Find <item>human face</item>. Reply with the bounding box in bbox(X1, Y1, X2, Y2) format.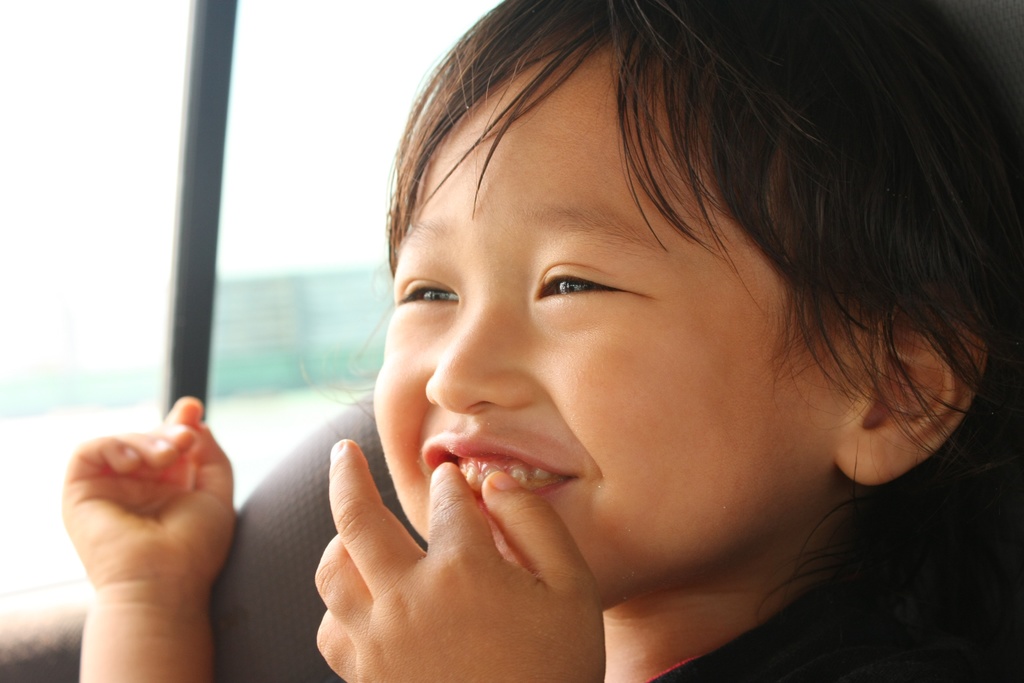
bbox(364, 49, 849, 611).
